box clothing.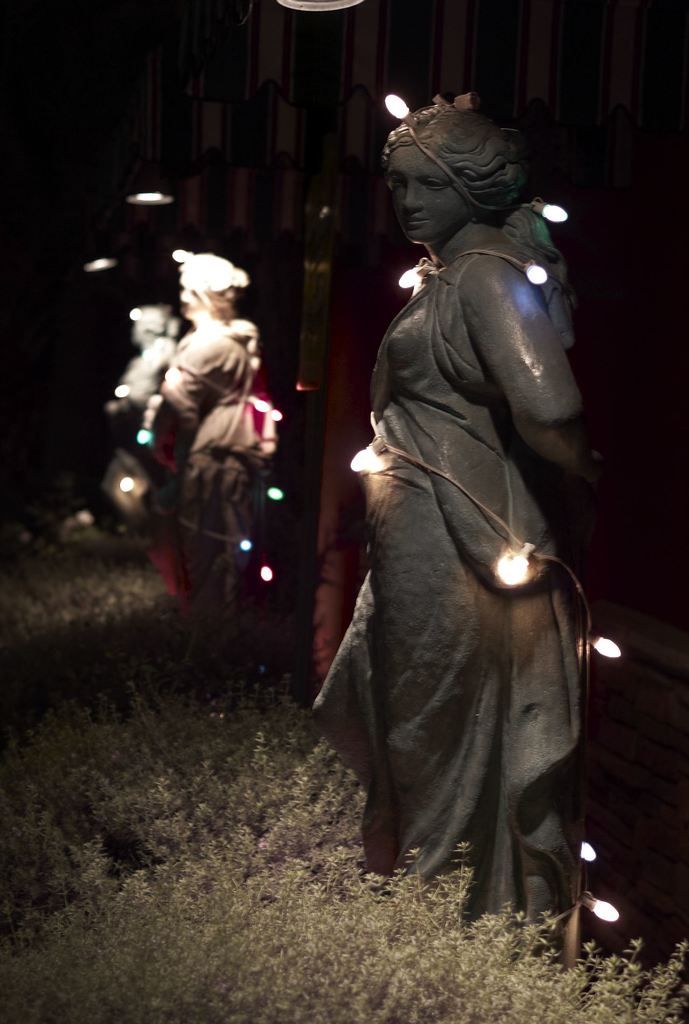
box(170, 337, 256, 587).
